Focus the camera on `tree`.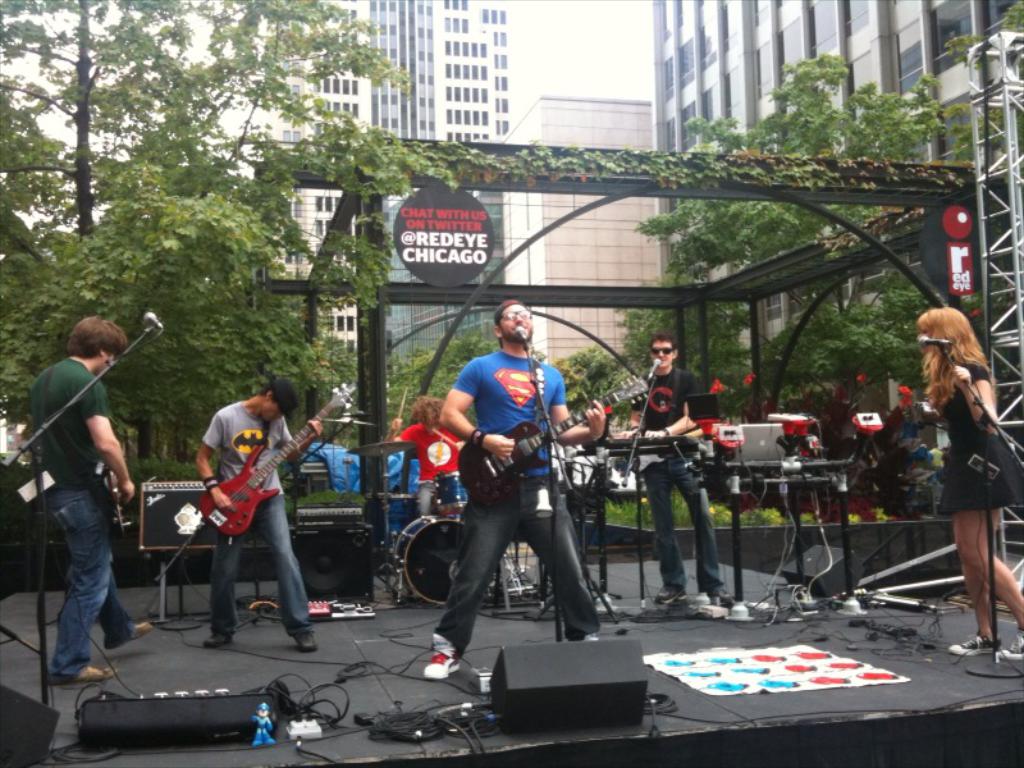
Focus region: [x1=0, y1=0, x2=457, y2=456].
